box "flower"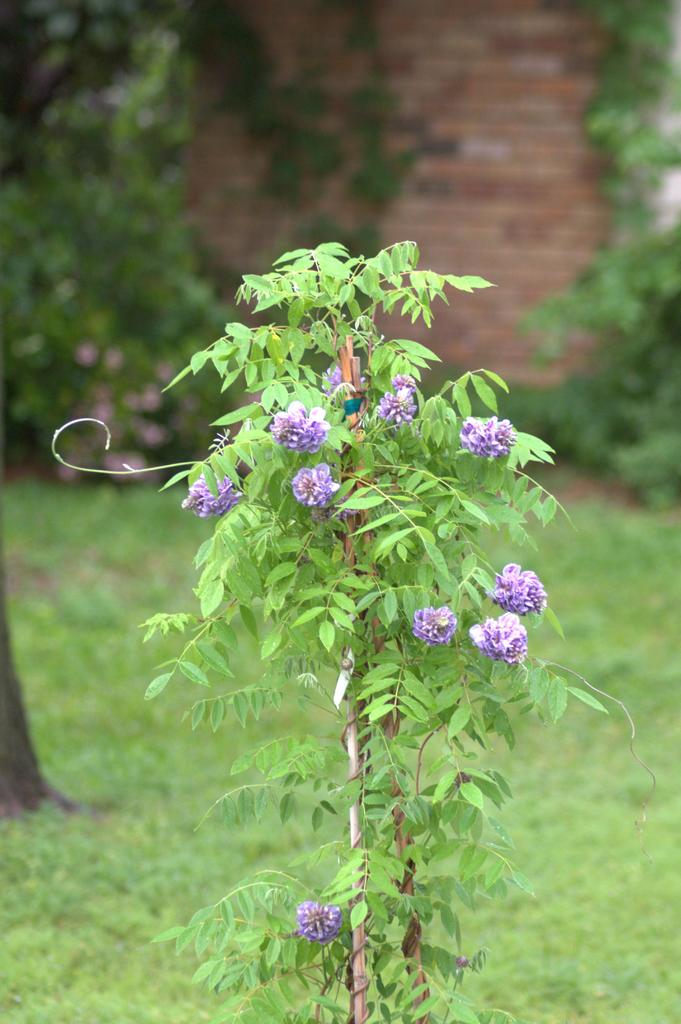
bbox(492, 559, 549, 620)
